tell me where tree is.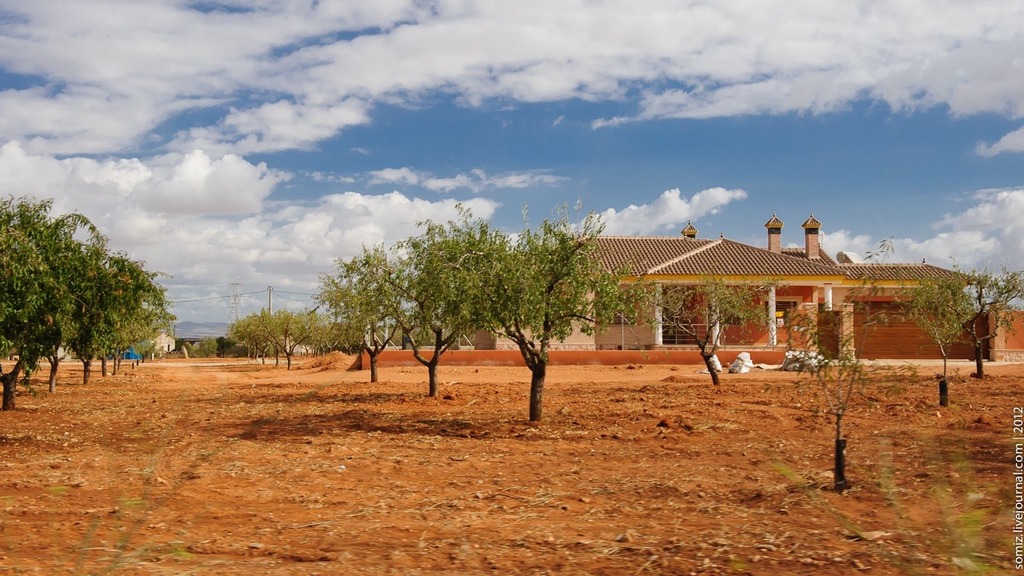
tree is at x1=782 y1=238 x2=910 y2=494.
